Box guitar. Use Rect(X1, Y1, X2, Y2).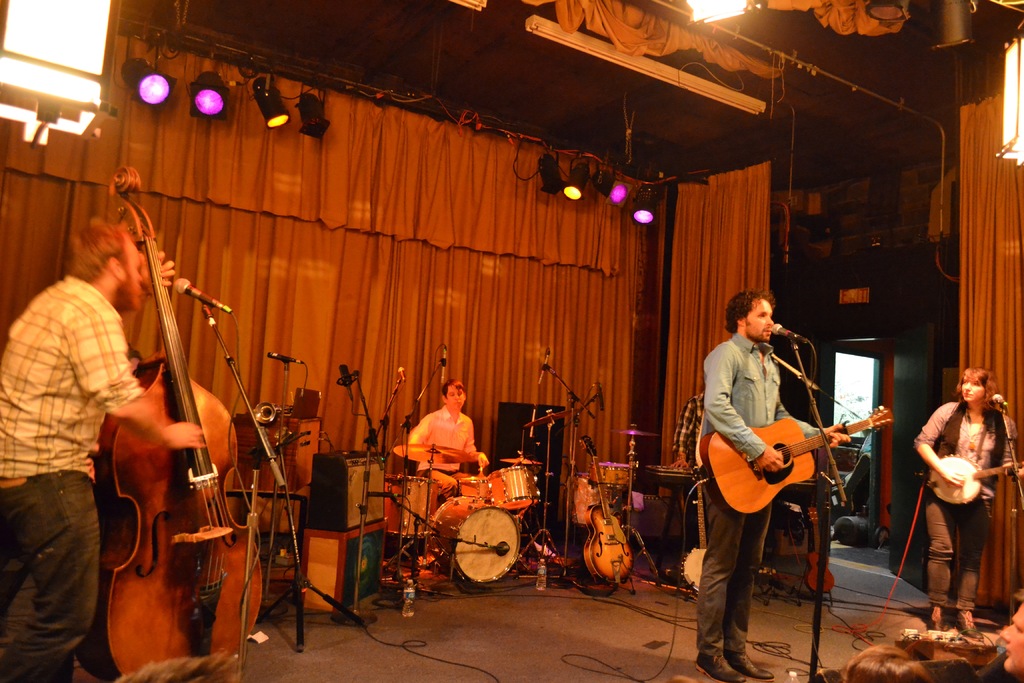
Rect(698, 403, 896, 516).
